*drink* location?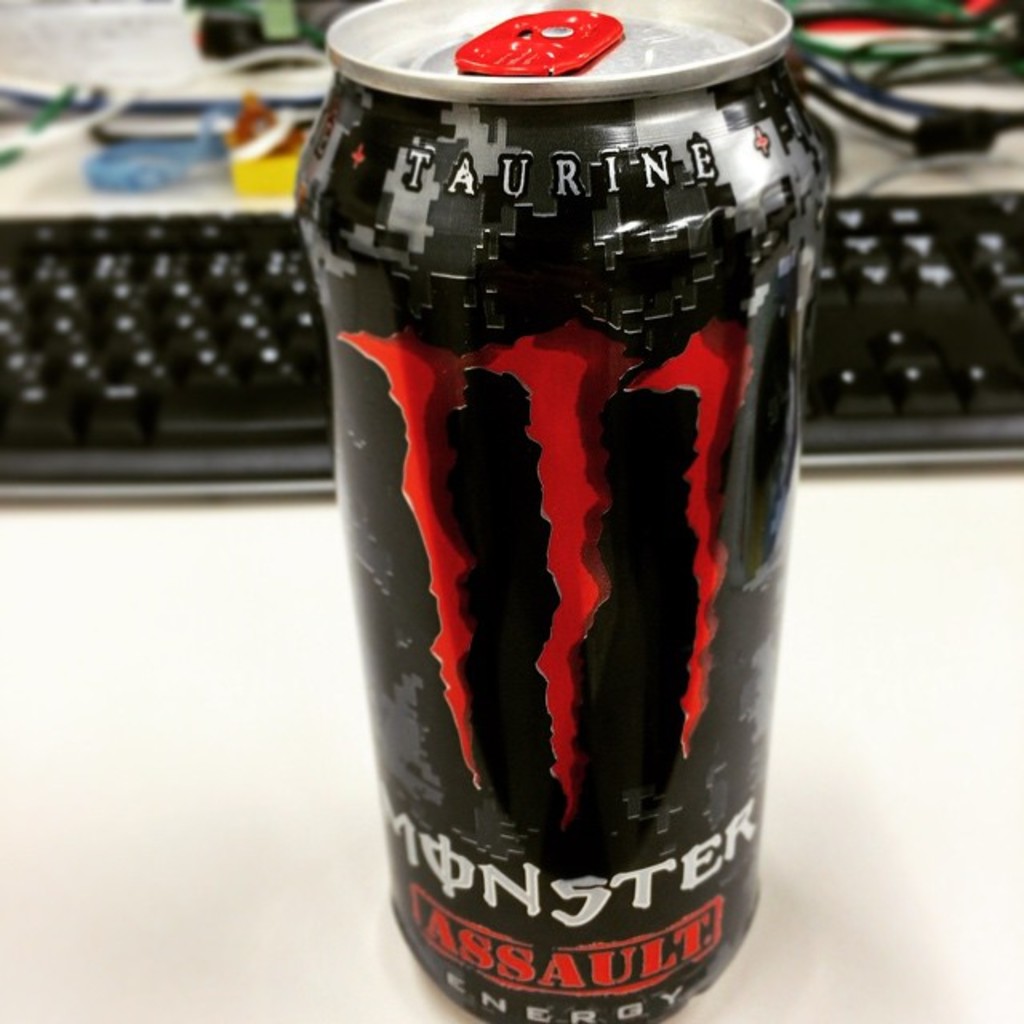
pyautogui.locateOnScreen(286, 0, 835, 1022)
